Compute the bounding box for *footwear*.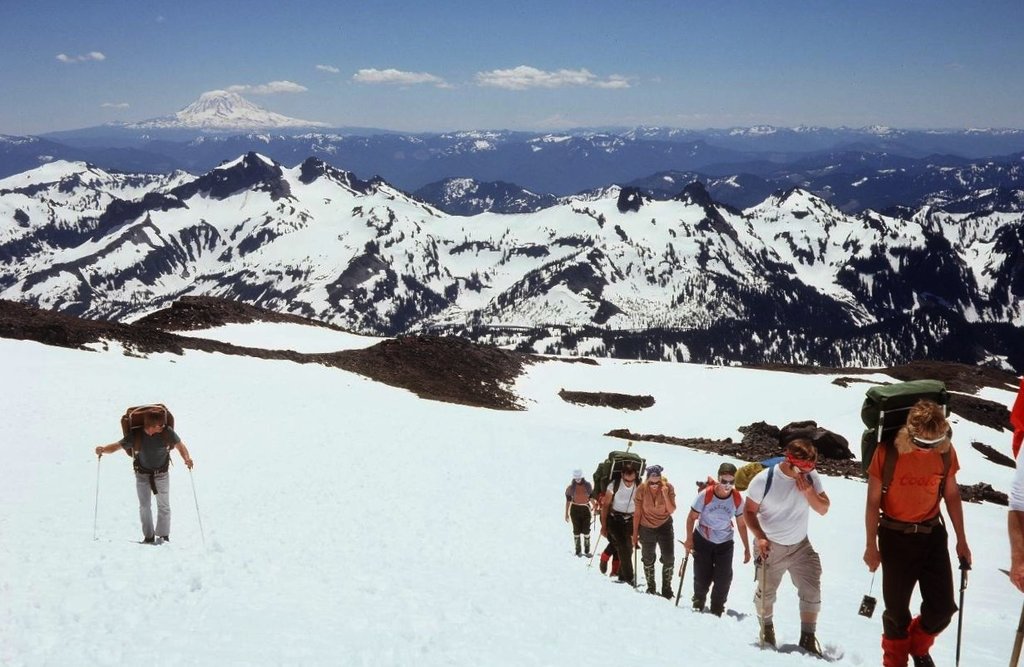
(140, 532, 153, 547).
